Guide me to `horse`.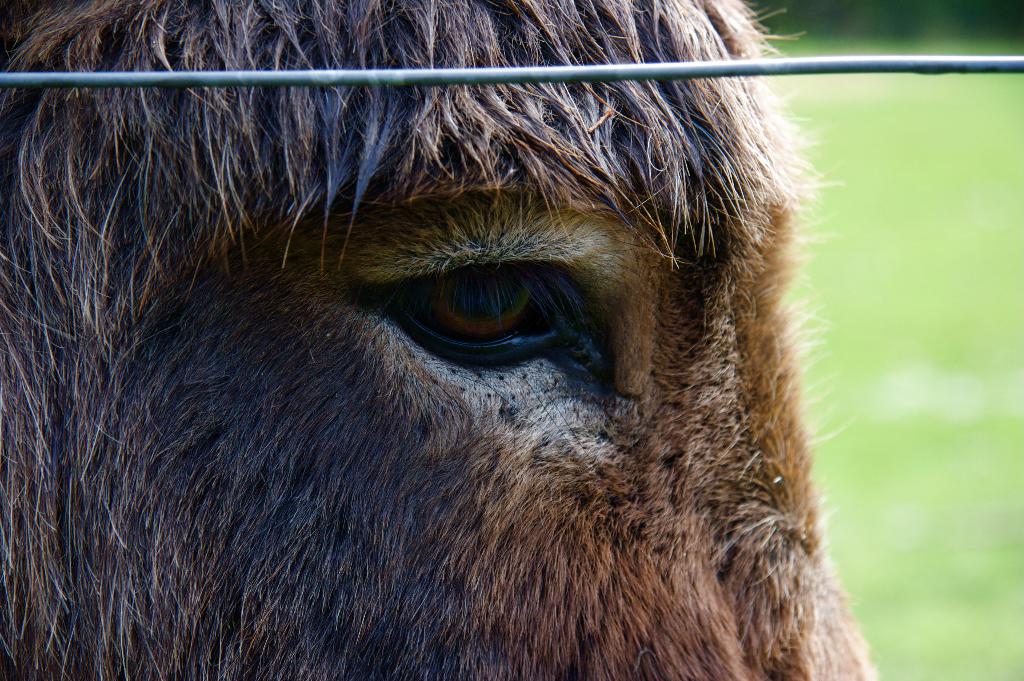
Guidance: crop(0, 0, 877, 680).
